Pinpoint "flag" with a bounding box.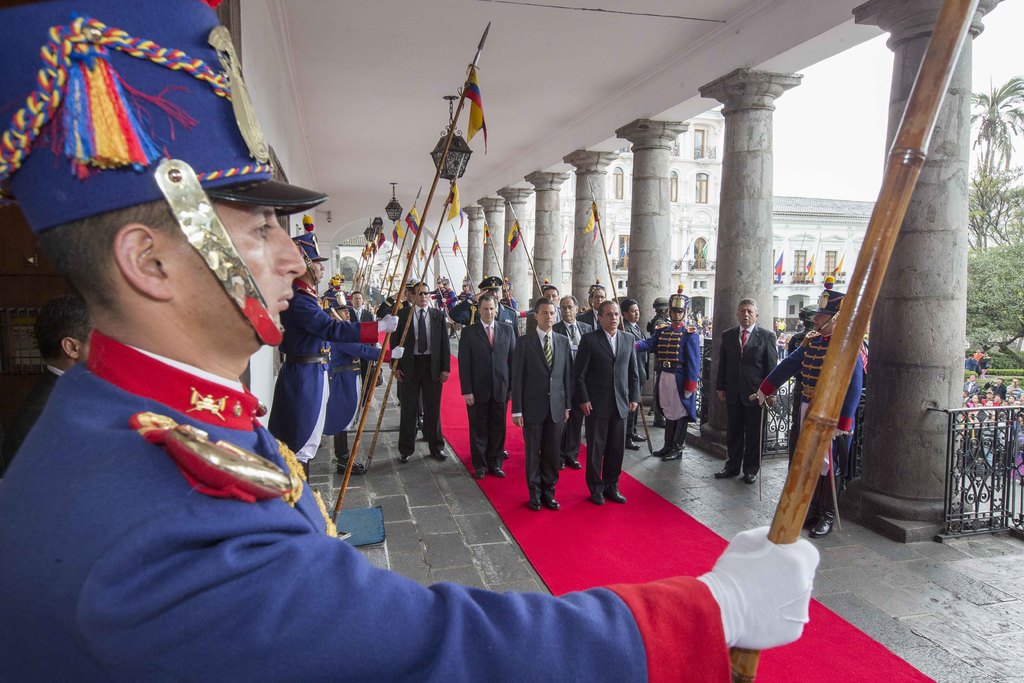
left=826, top=251, right=843, bottom=276.
